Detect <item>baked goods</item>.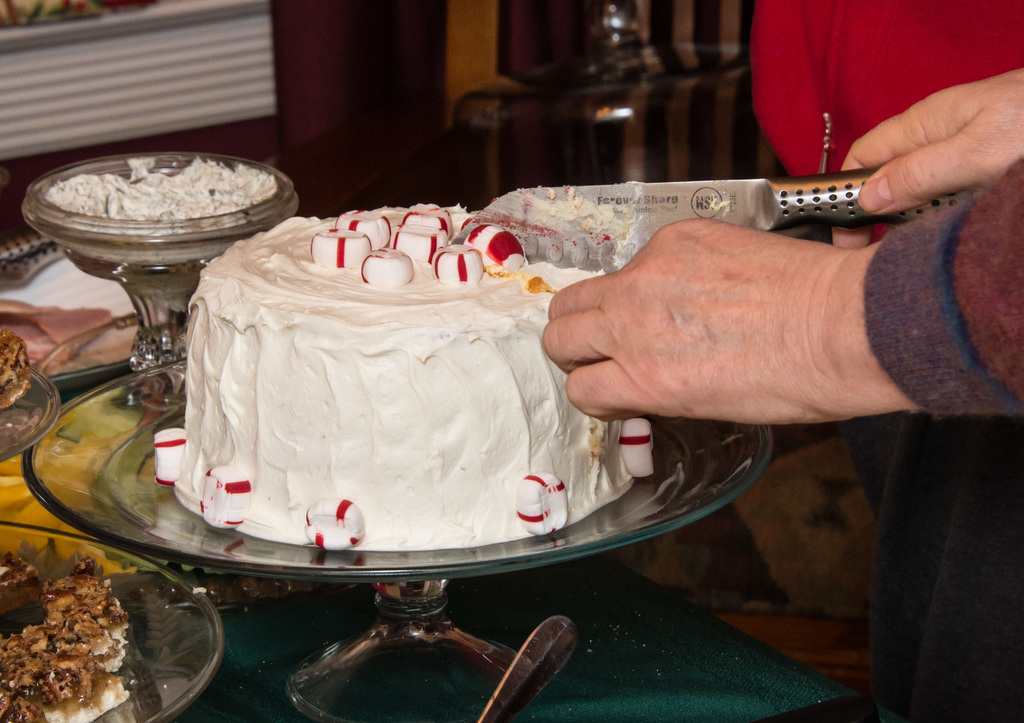
Detected at BBox(152, 201, 657, 550).
